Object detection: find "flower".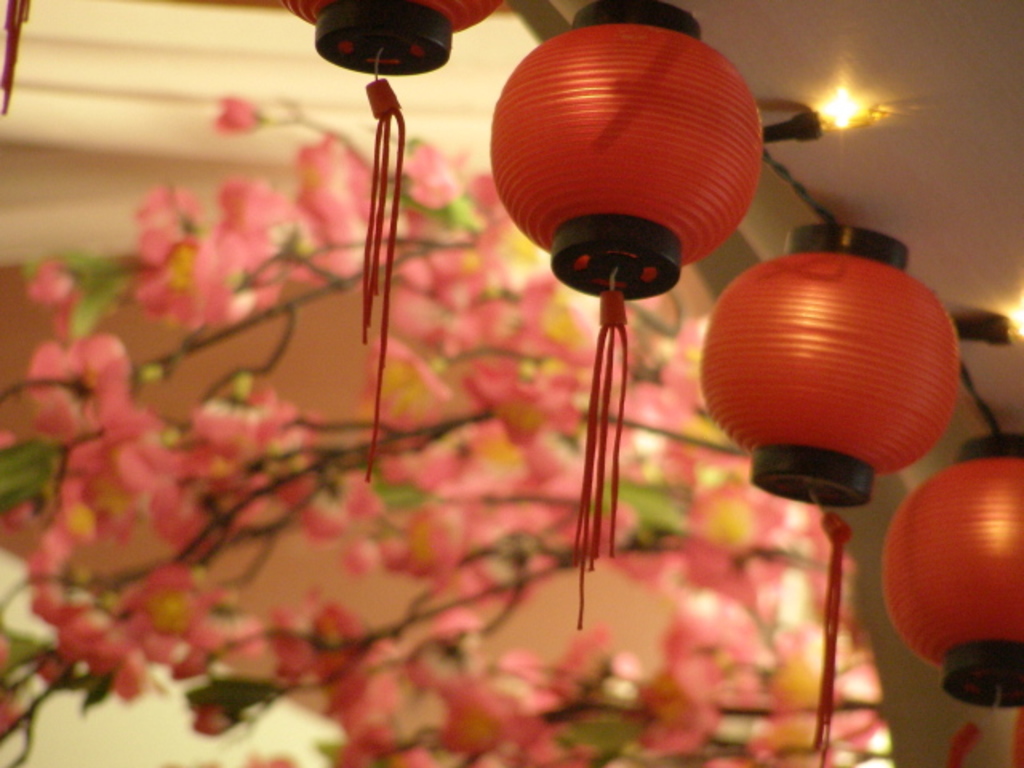
214:94:264:134.
